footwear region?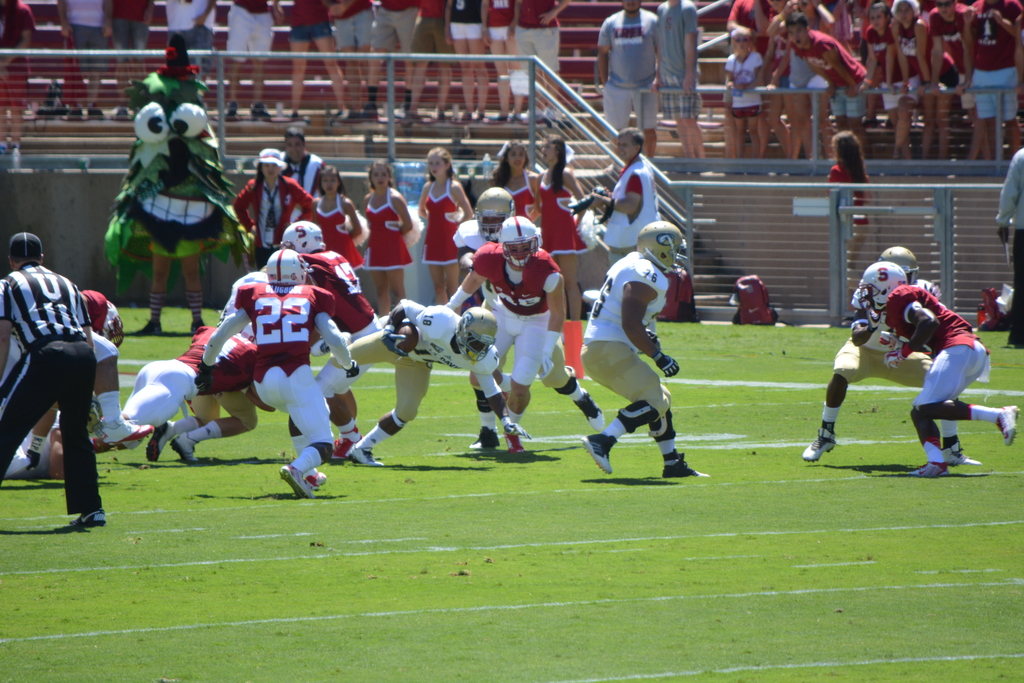
577:393:605:431
